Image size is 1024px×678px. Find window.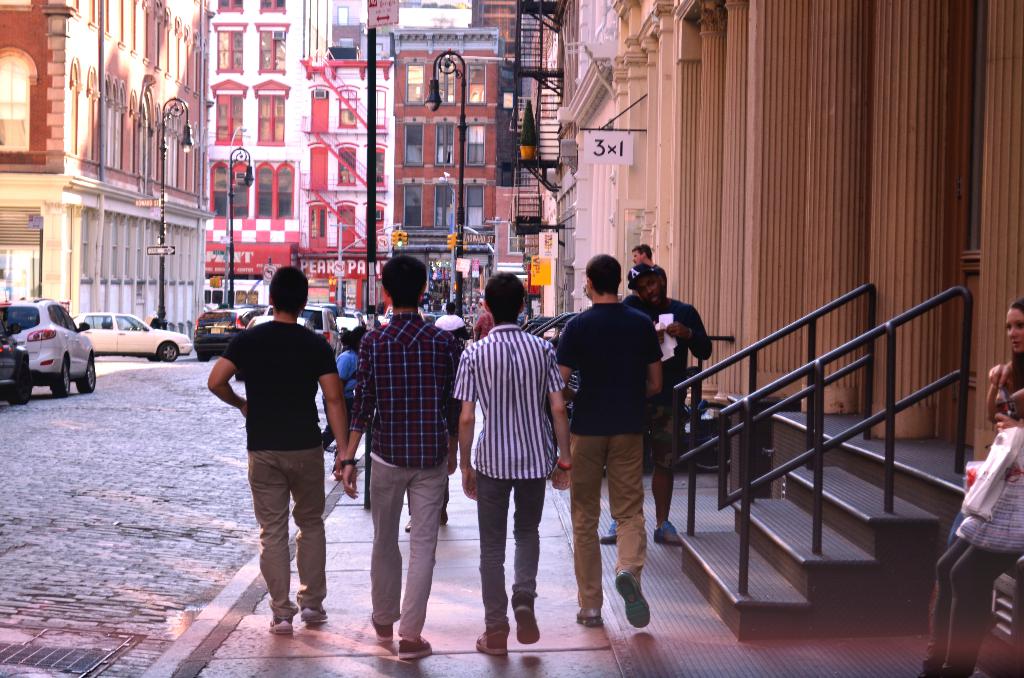
337, 83, 356, 128.
